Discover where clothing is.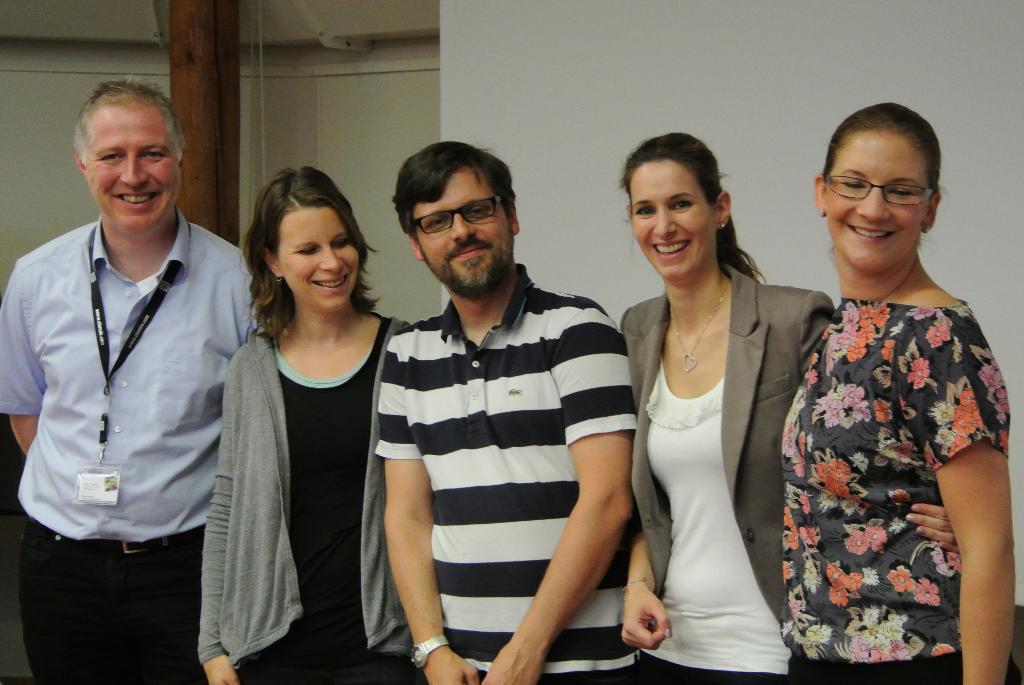
Discovered at [x1=765, y1=295, x2=1010, y2=684].
